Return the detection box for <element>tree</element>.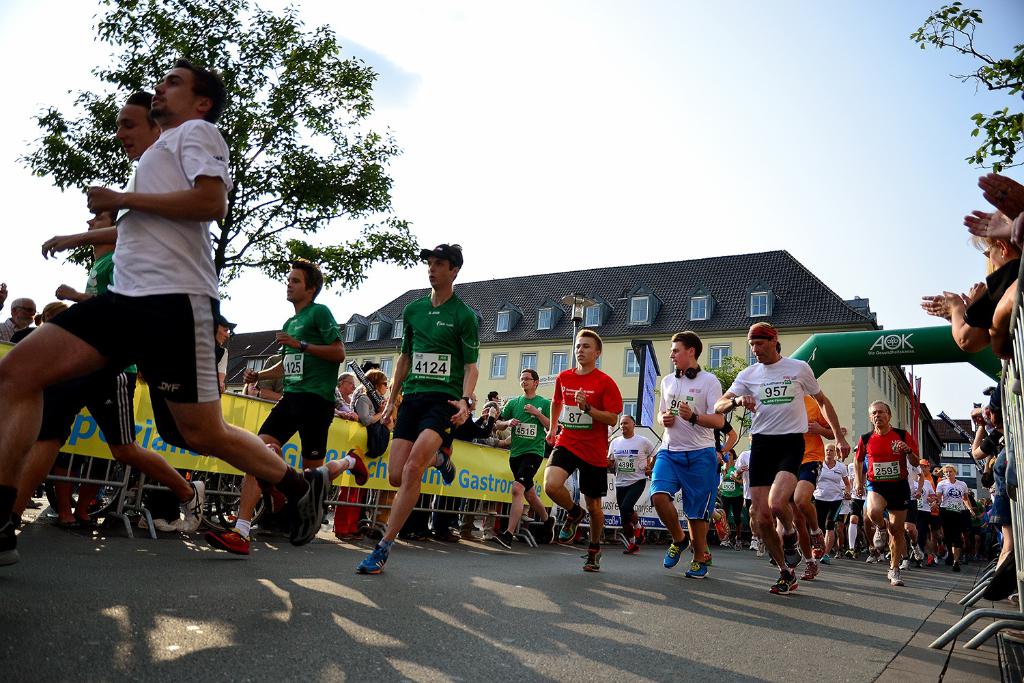
box(905, 0, 1023, 176).
